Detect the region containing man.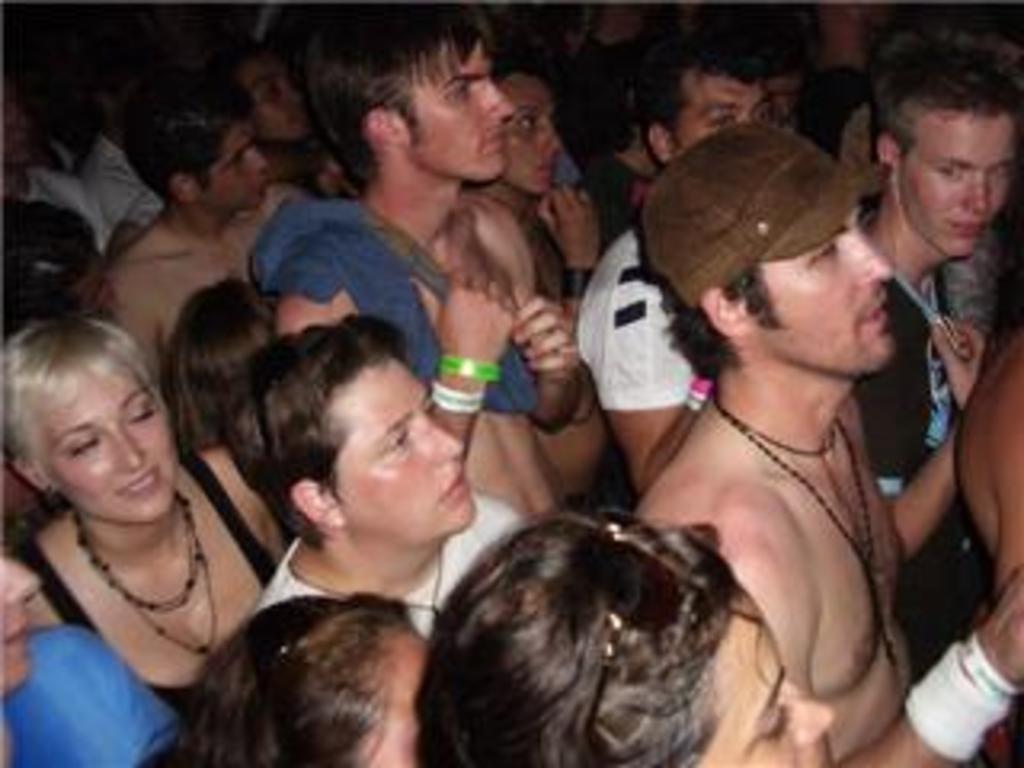
box(474, 64, 611, 307).
